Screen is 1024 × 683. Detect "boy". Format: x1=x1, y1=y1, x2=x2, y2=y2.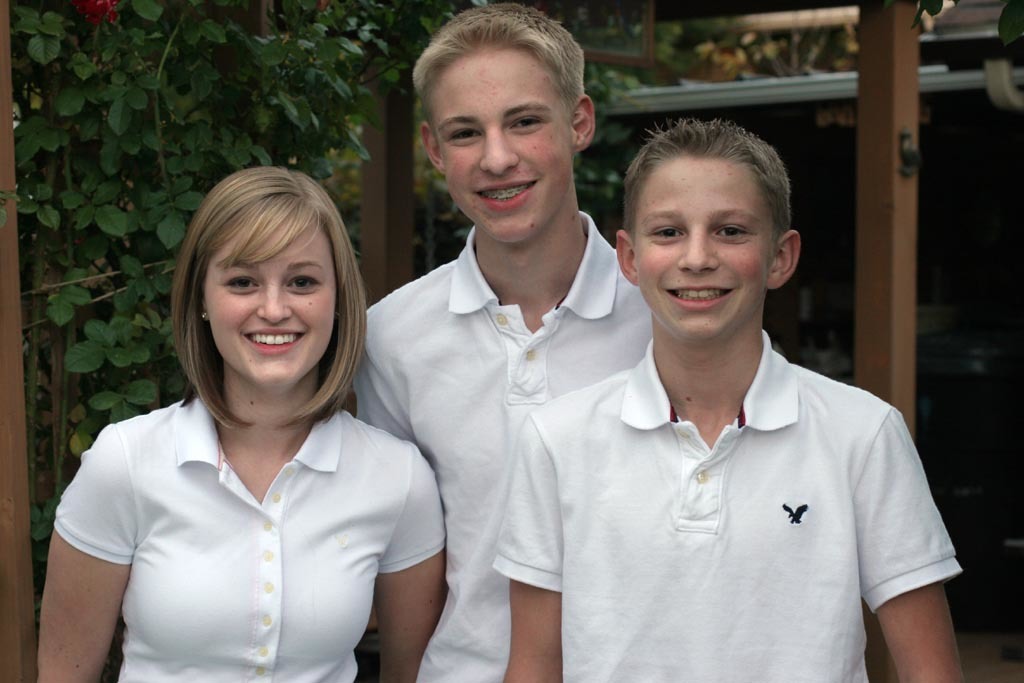
x1=492, y1=122, x2=967, y2=682.
